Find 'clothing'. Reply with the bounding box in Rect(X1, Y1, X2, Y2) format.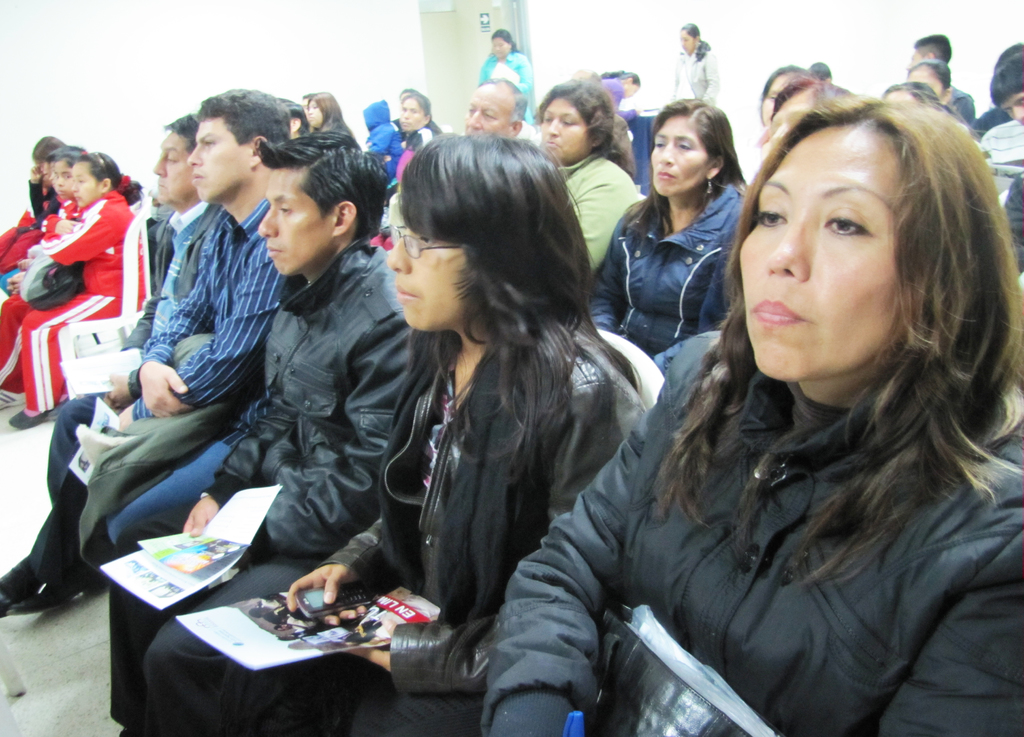
Rect(113, 236, 415, 736).
